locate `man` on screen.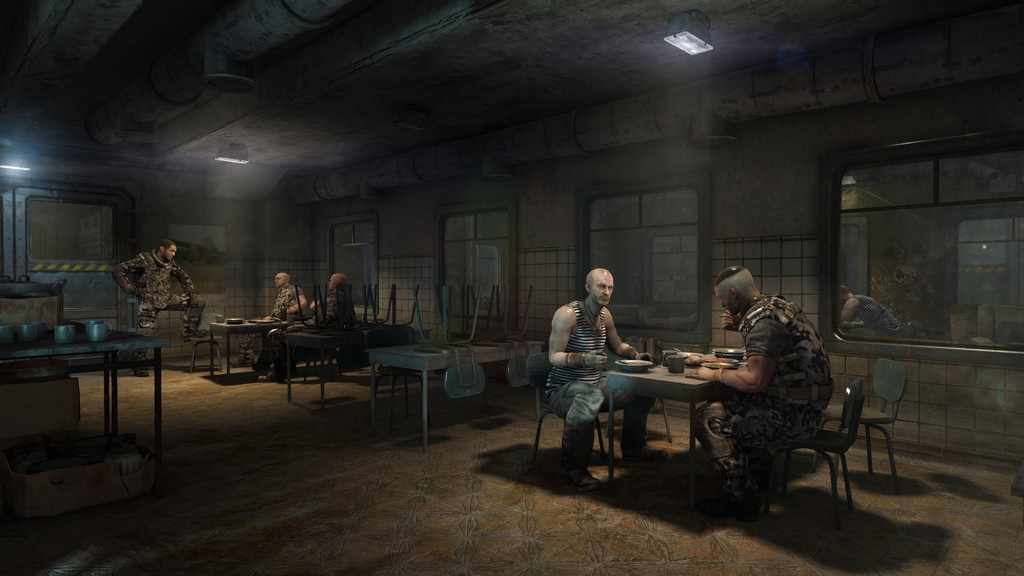
On screen at <bbox>687, 264, 840, 513</bbox>.
